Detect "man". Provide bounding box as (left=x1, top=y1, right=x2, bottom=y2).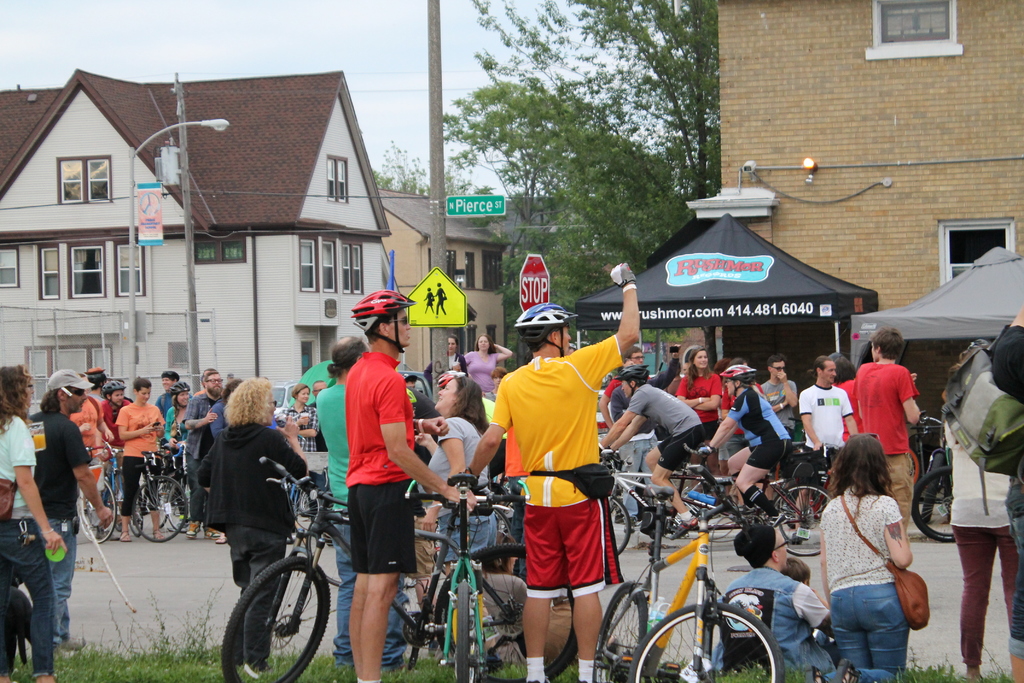
(left=86, top=365, right=111, bottom=401).
